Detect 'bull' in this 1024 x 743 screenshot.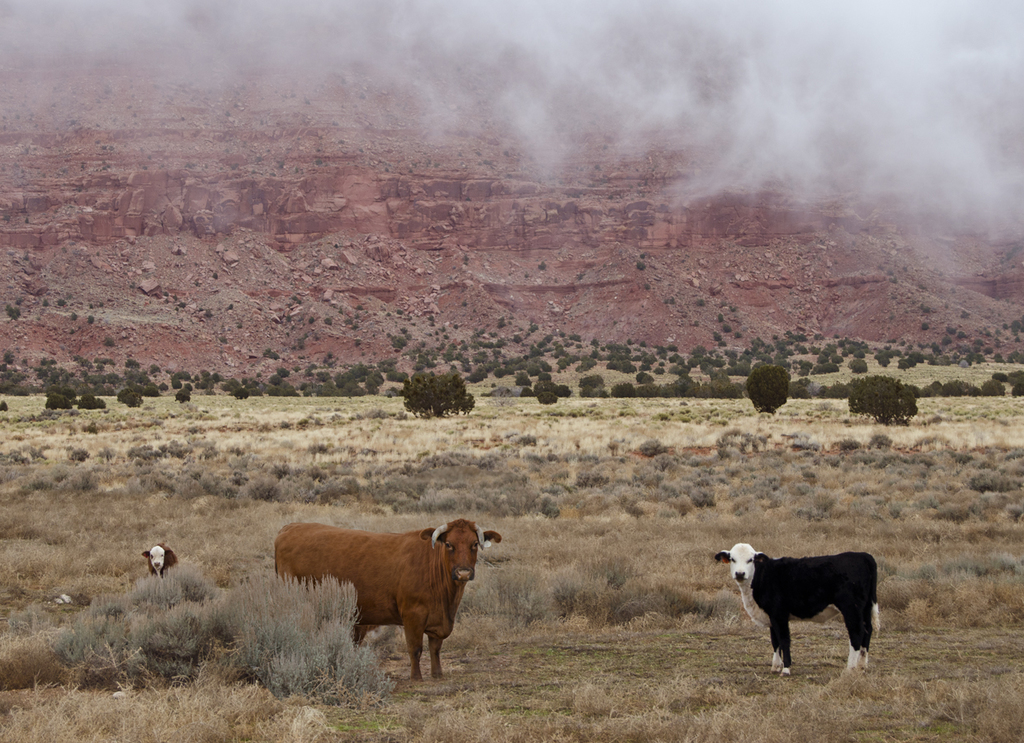
Detection: 267, 518, 497, 689.
